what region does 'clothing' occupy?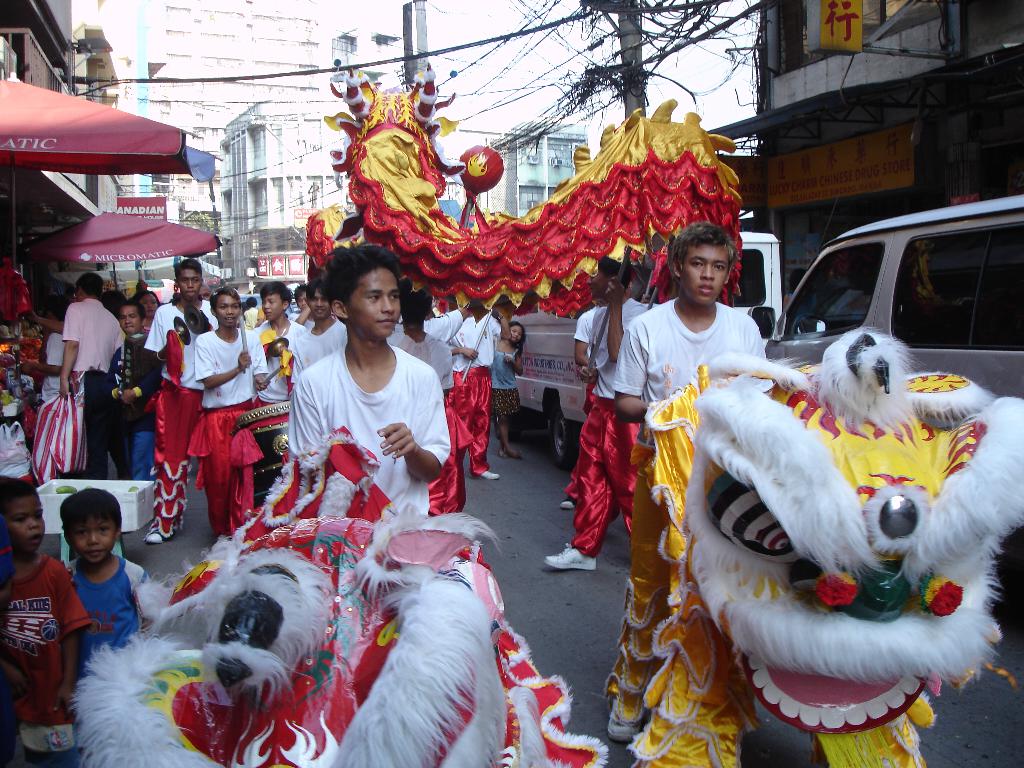
609/293/776/721.
